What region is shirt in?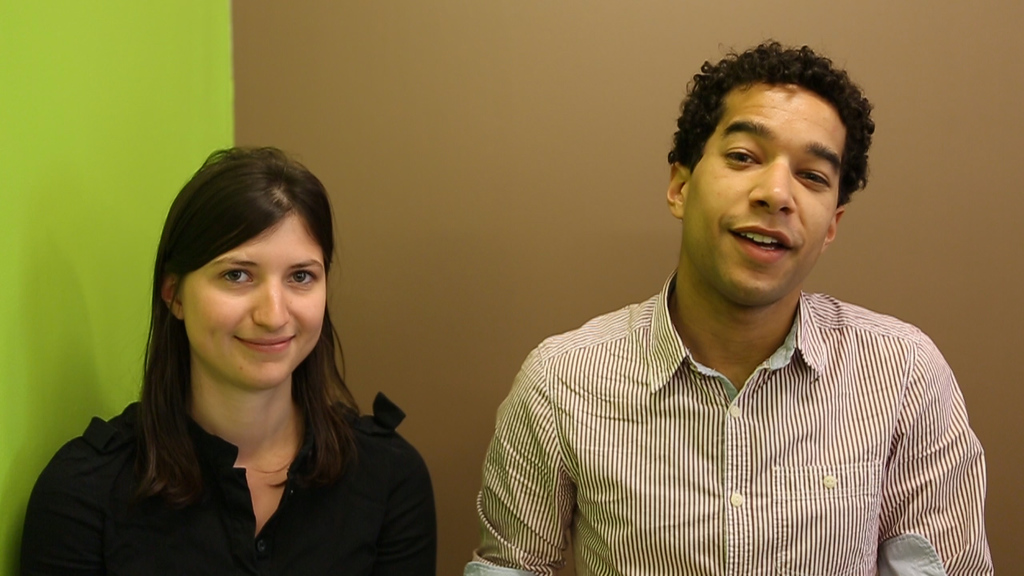
bbox(489, 249, 966, 567).
